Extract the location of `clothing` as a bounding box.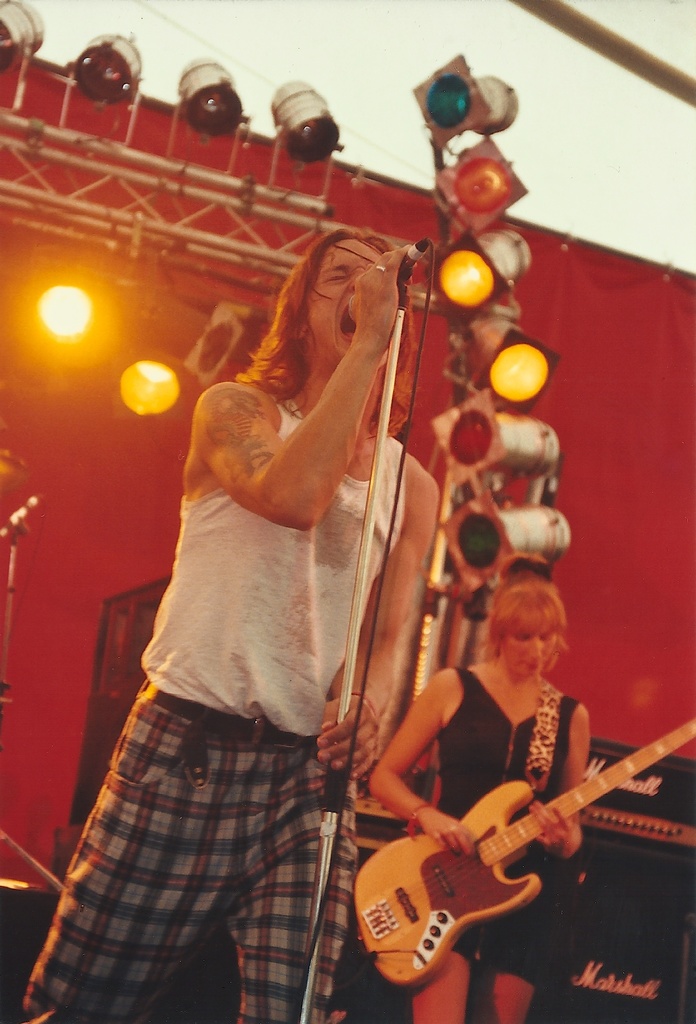
(x1=21, y1=383, x2=417, y2=1016).
